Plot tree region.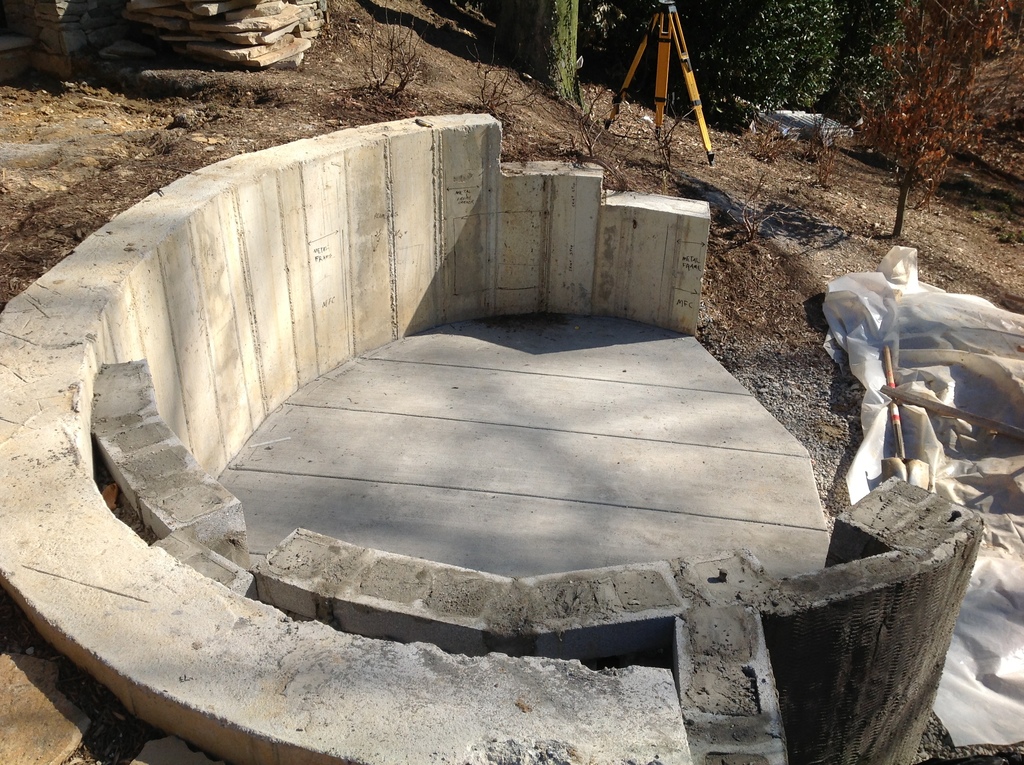
Plotted at Rect(847, 0, 1023, 242).
